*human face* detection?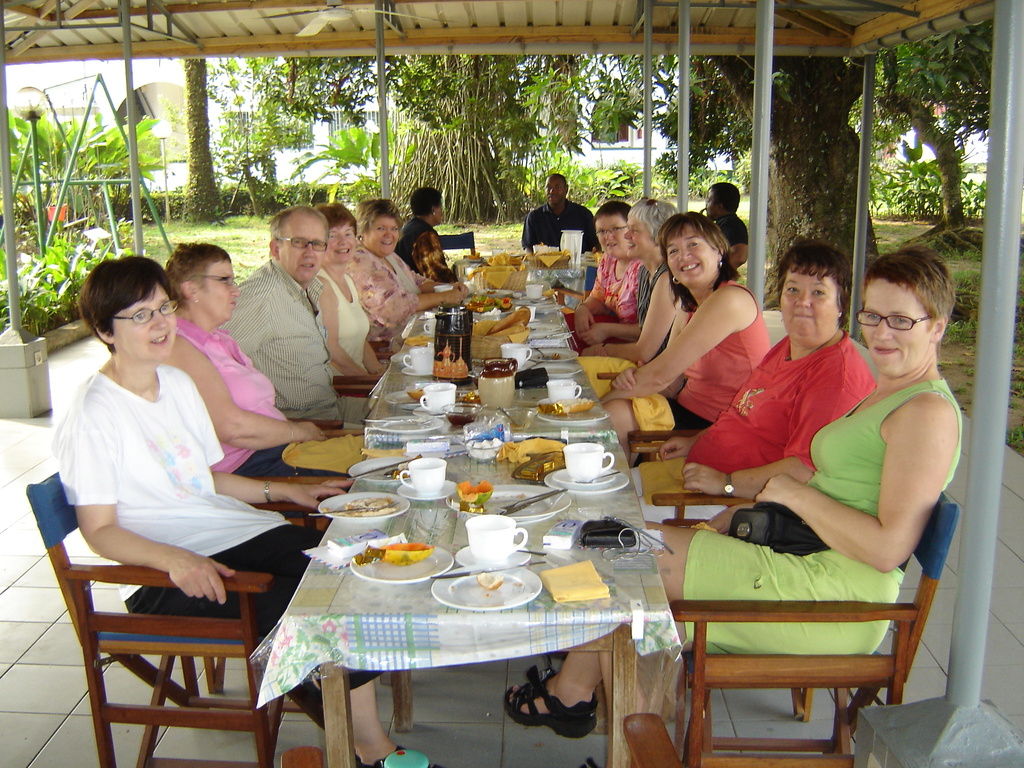
crop(370, 214, 401, 253)
